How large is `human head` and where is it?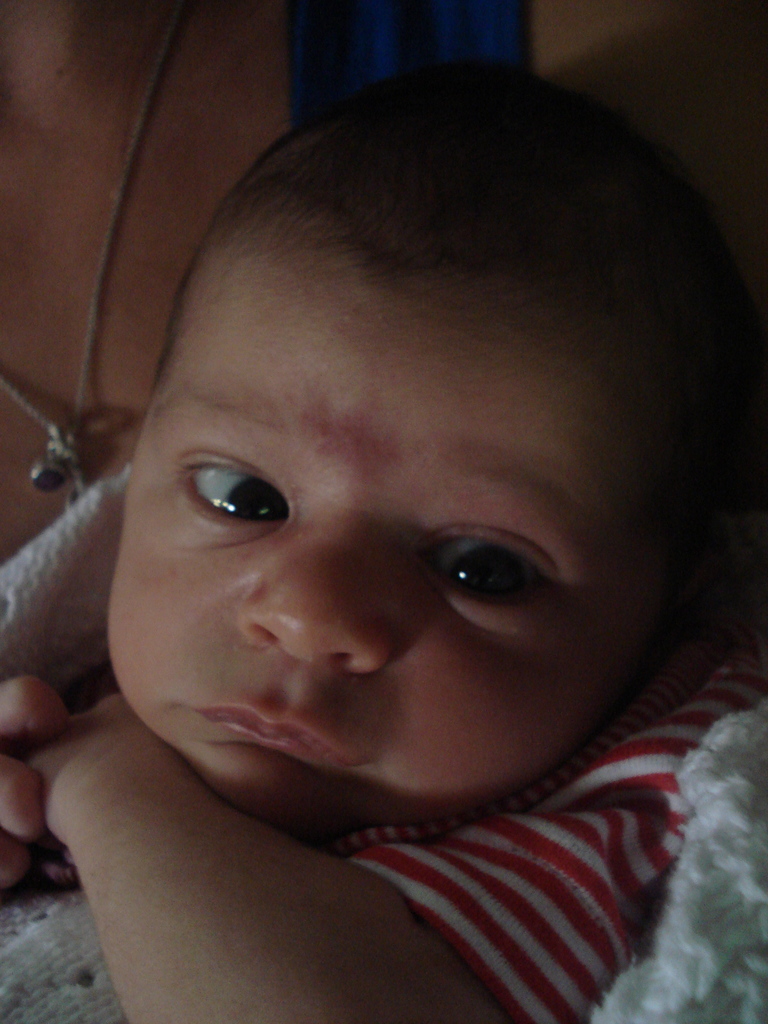
Bounding box: BBox(105, 58, 767, 868).
